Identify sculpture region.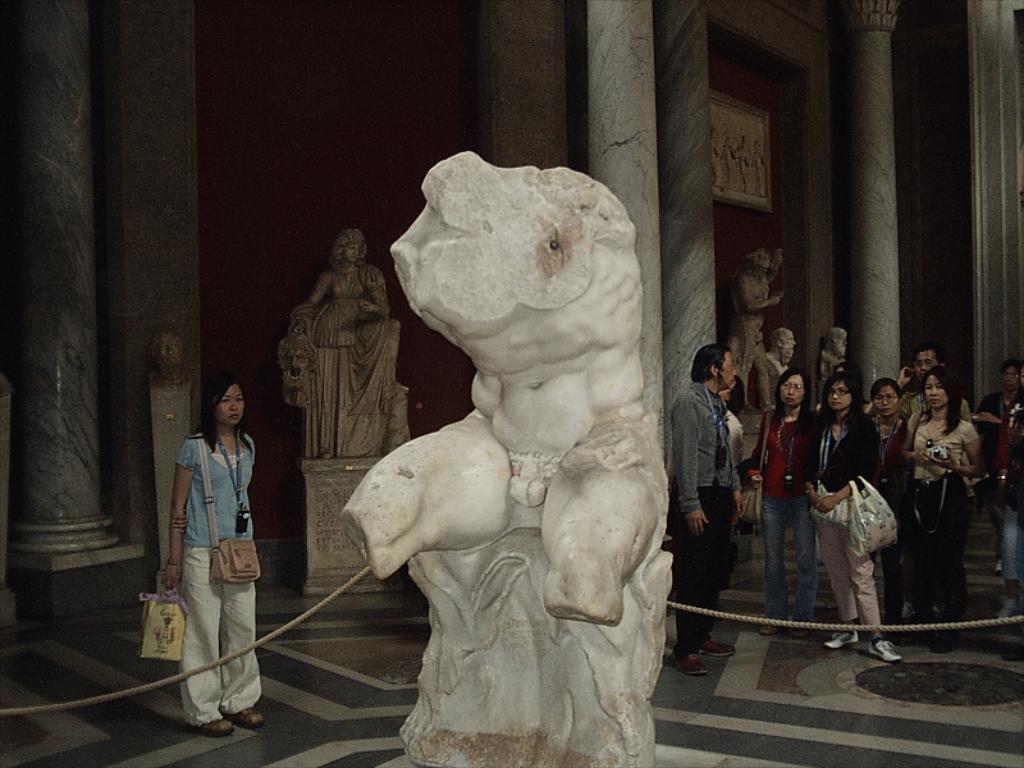
Region: BBox(274, 219, 417, 599).
